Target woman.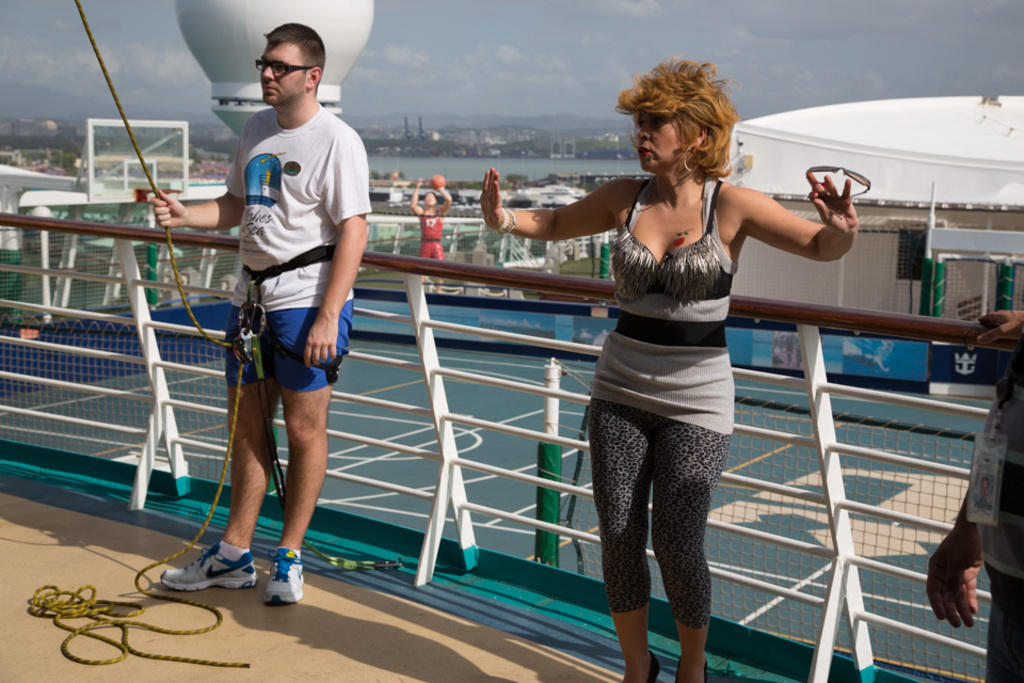
Target region: region(481, 67, 857, 682).
